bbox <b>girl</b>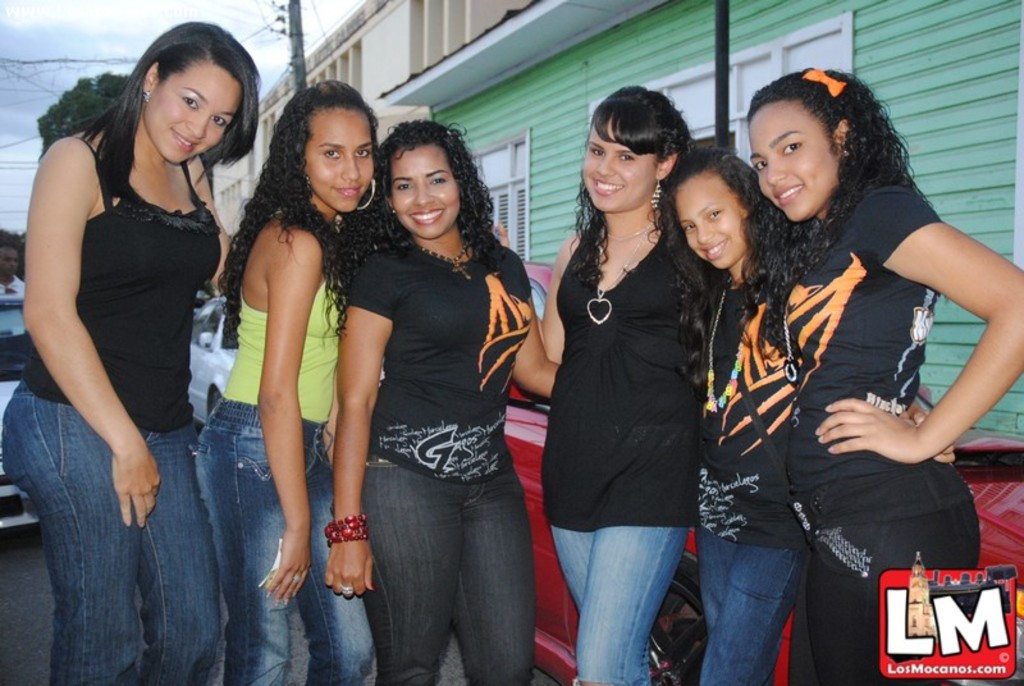
<box>198,81,389,685</box>
